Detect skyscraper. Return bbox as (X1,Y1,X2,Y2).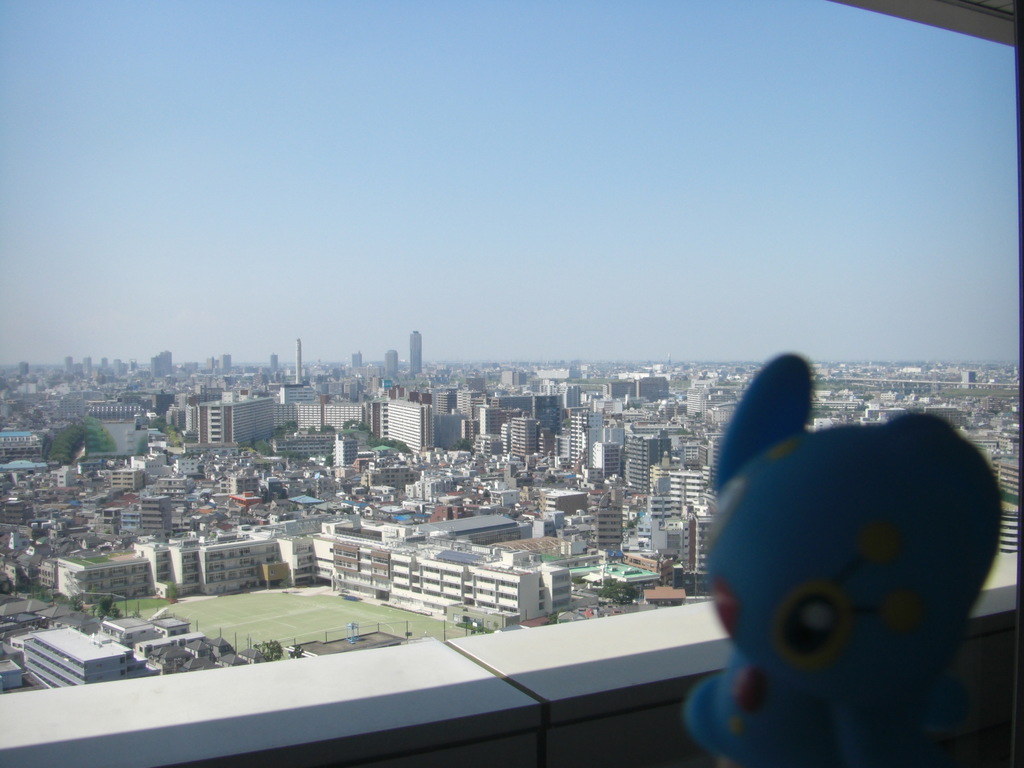
(189,383,279,440).
